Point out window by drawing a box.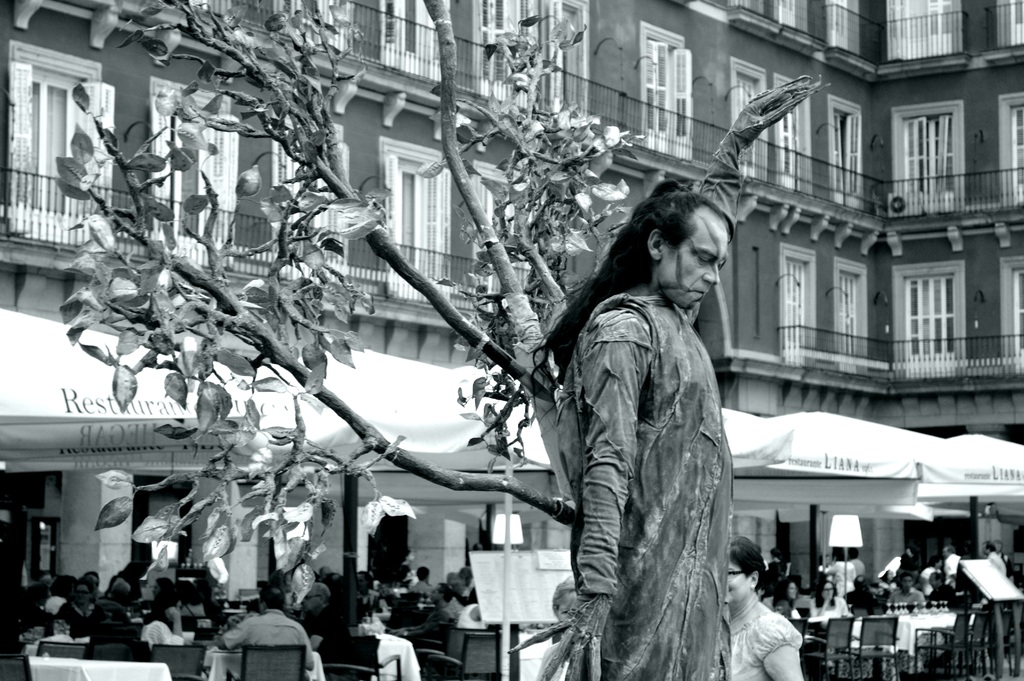
380:135:458:297.
